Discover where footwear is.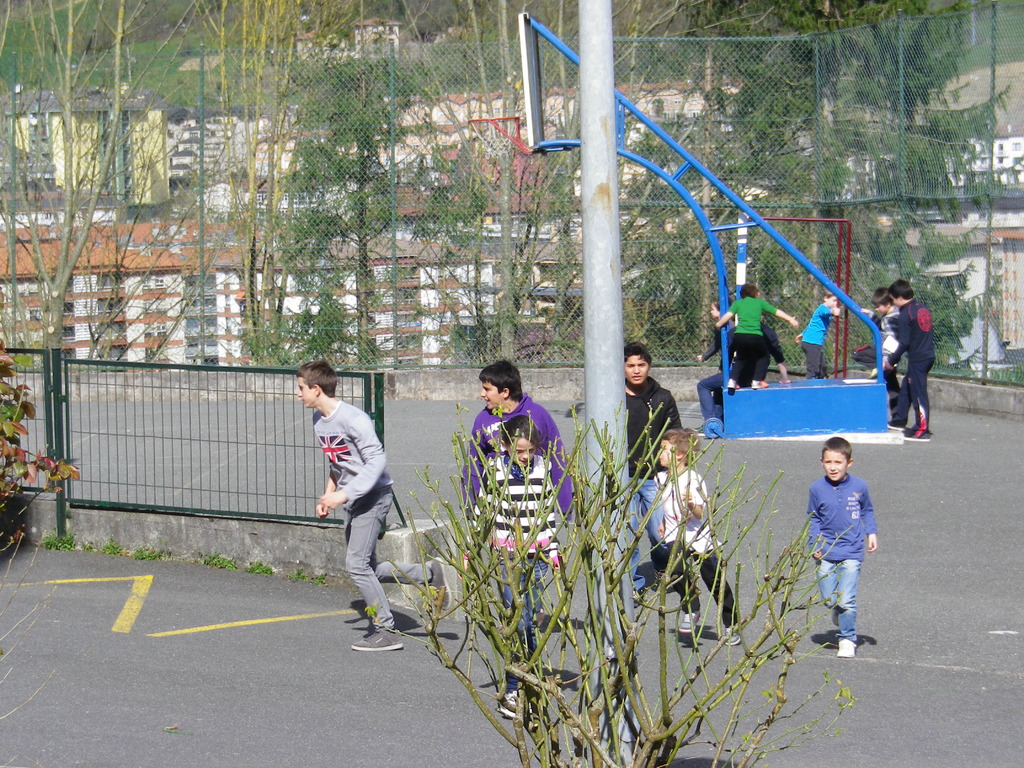
Discovered at 692 429 706 436.
